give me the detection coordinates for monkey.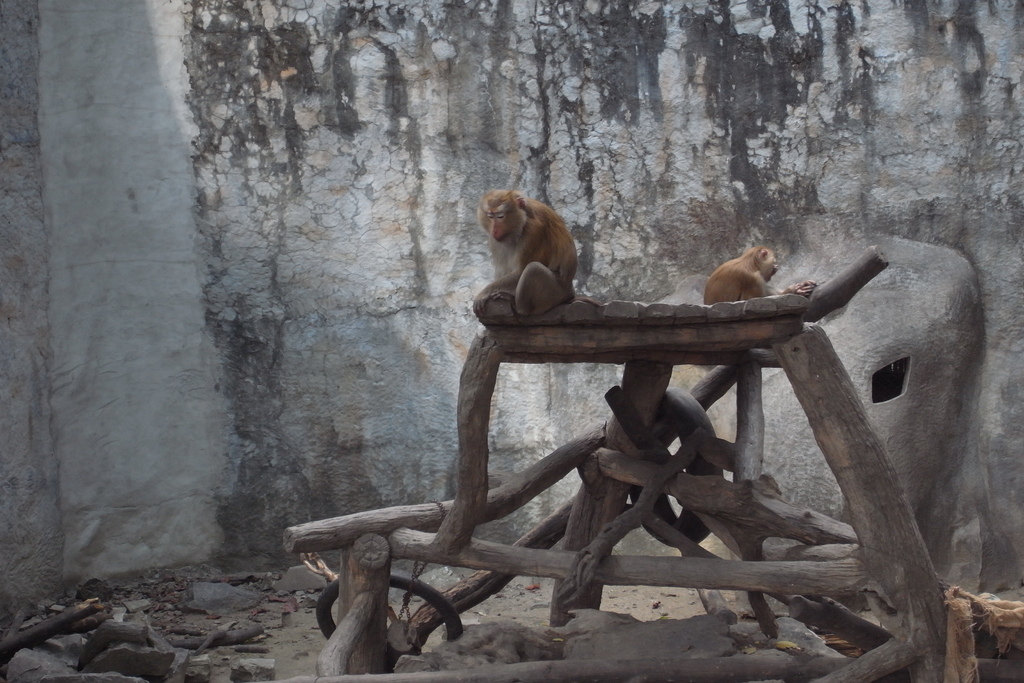
<bbox>707, 243, 820, 299</bbox>.
